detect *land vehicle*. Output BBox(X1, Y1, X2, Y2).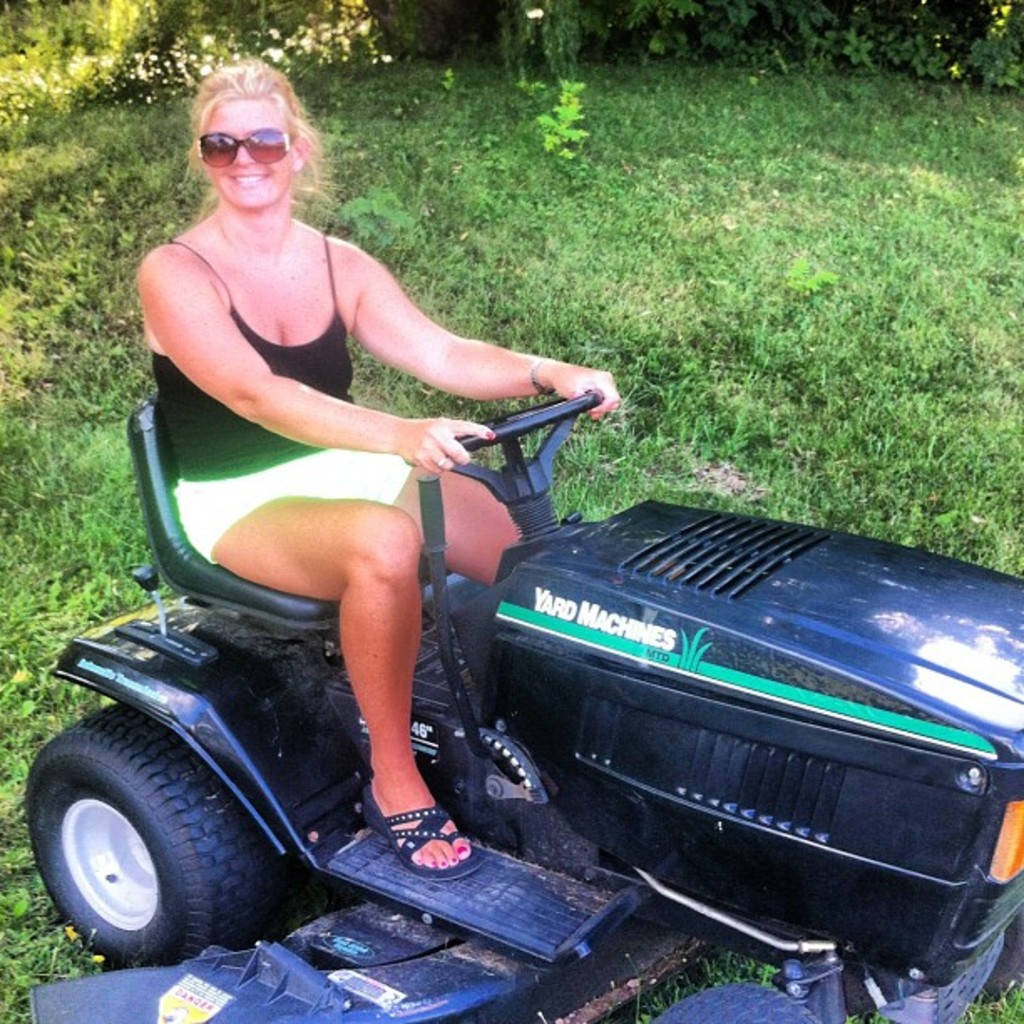
BBox(8, 256, 959, 1011).
